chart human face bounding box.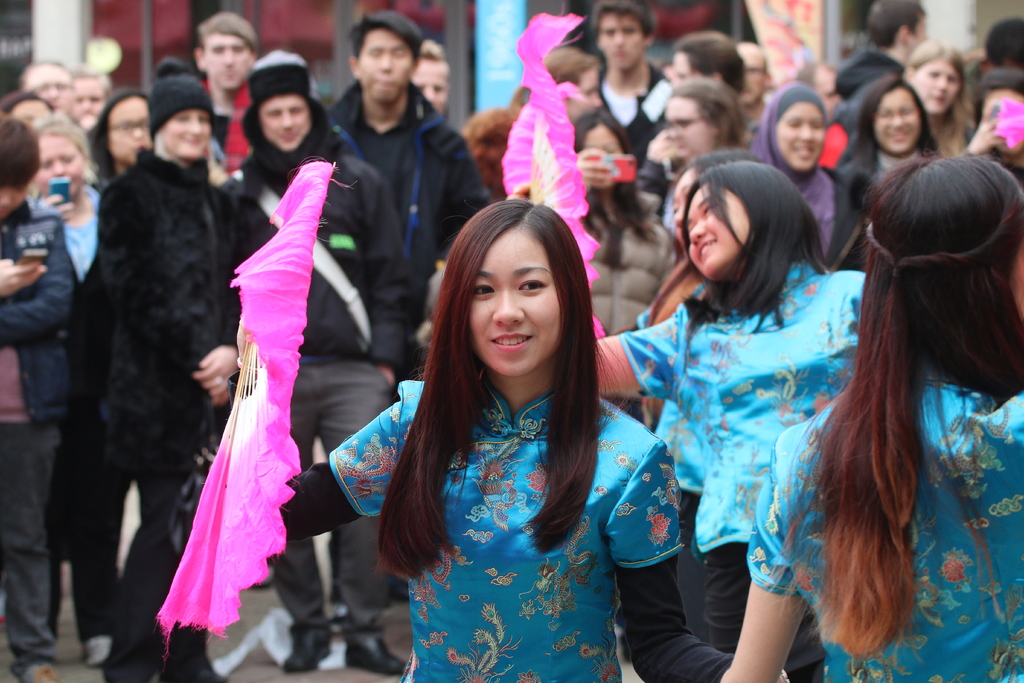
Charted: bbox=(458, 227, 569, 369).
